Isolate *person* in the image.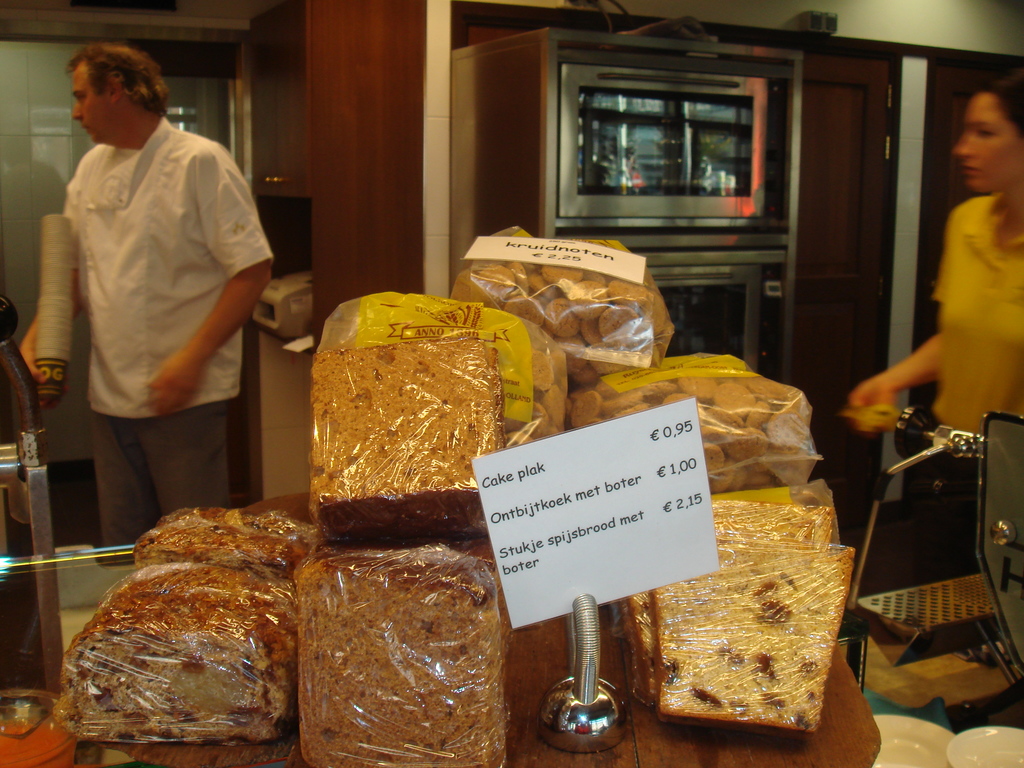
Isolated region: pyautogui.locateOnScreen(19, 47, 280, 557).
